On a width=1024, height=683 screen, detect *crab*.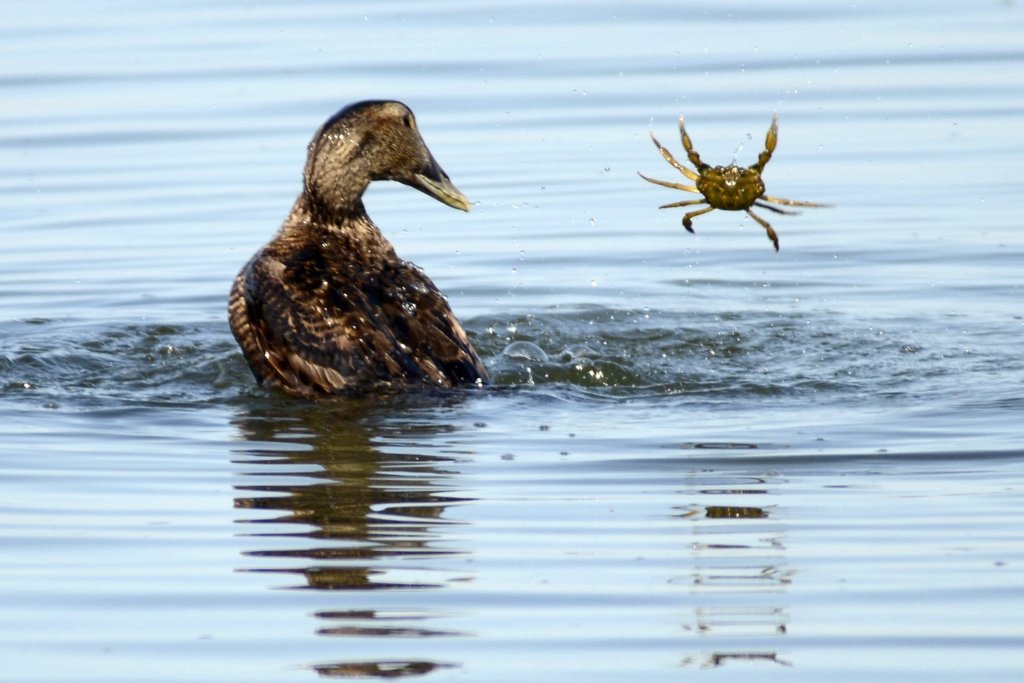
region(633, 114, 837, 259).
